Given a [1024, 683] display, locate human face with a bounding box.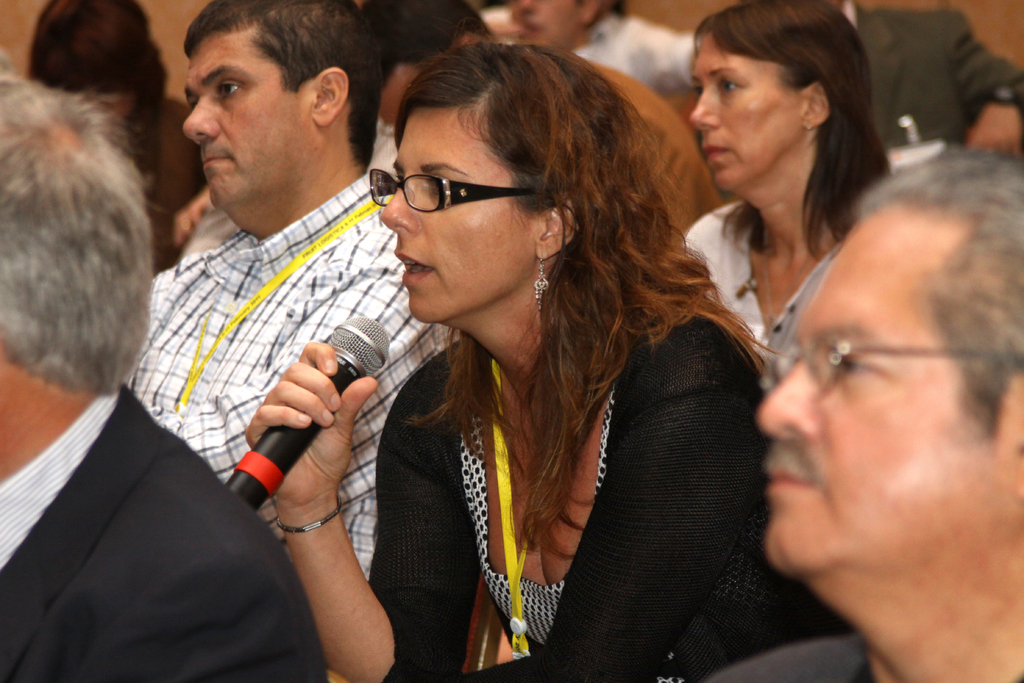
Located: left=756, top=201, right=999, bottom=570.
